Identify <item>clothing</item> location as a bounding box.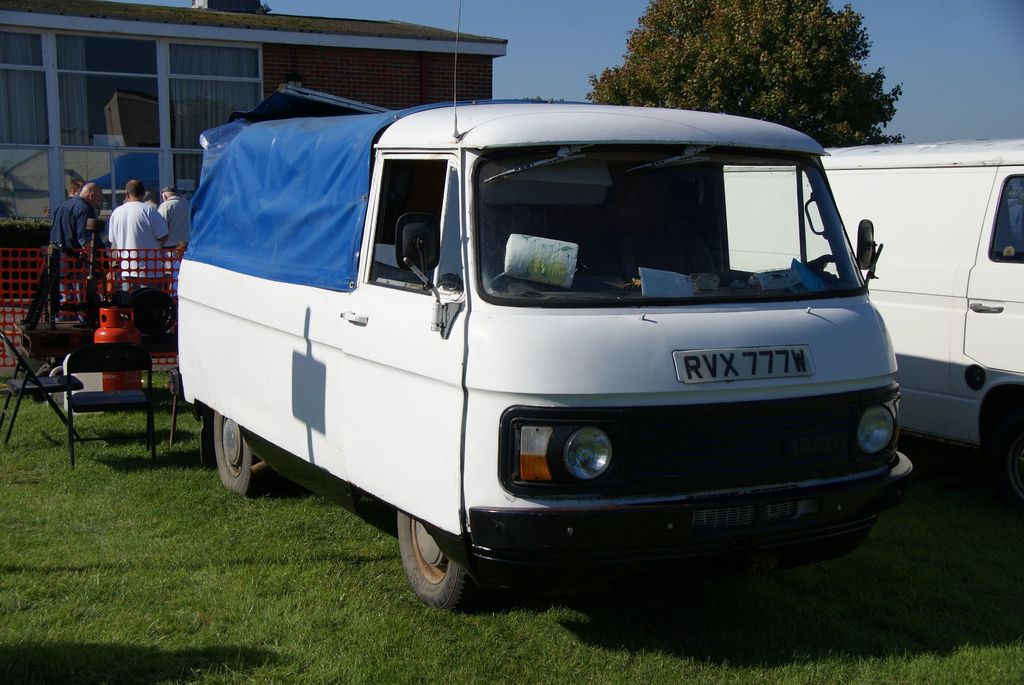
crop(156, 200, 190, 281).
